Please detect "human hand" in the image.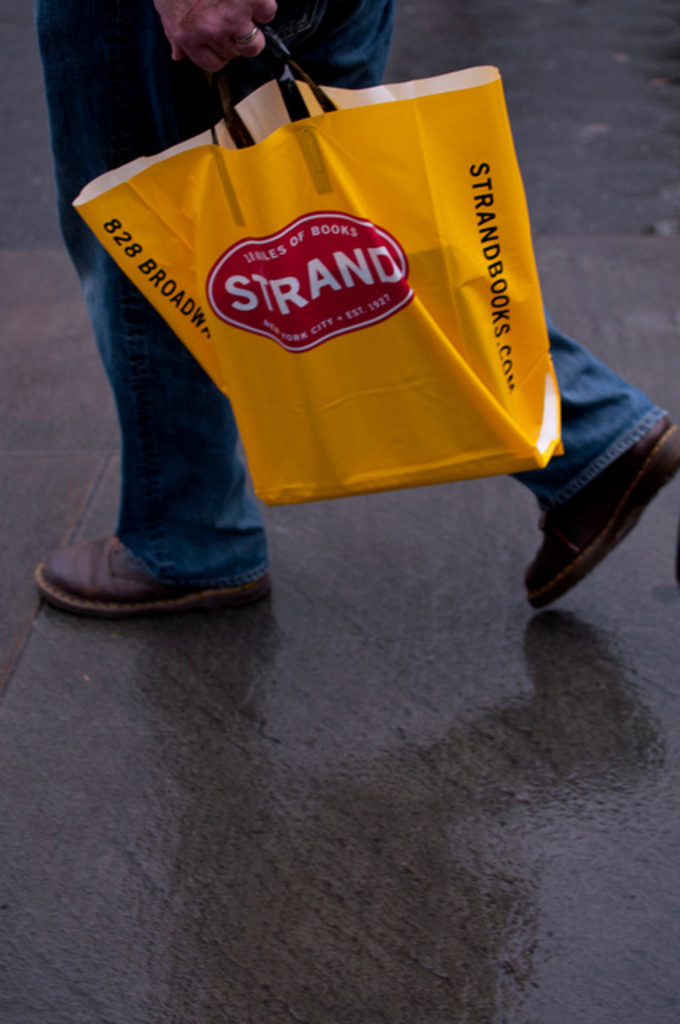
[139, 5, 259, 54].
